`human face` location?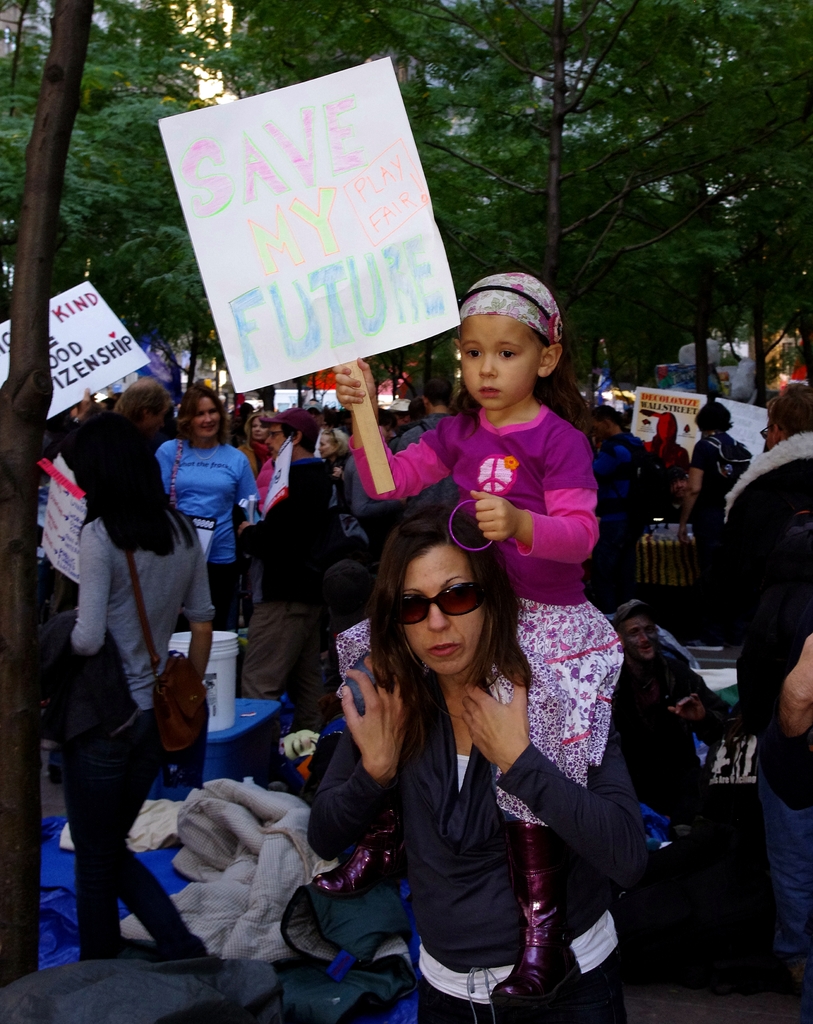
194/397/220/438
